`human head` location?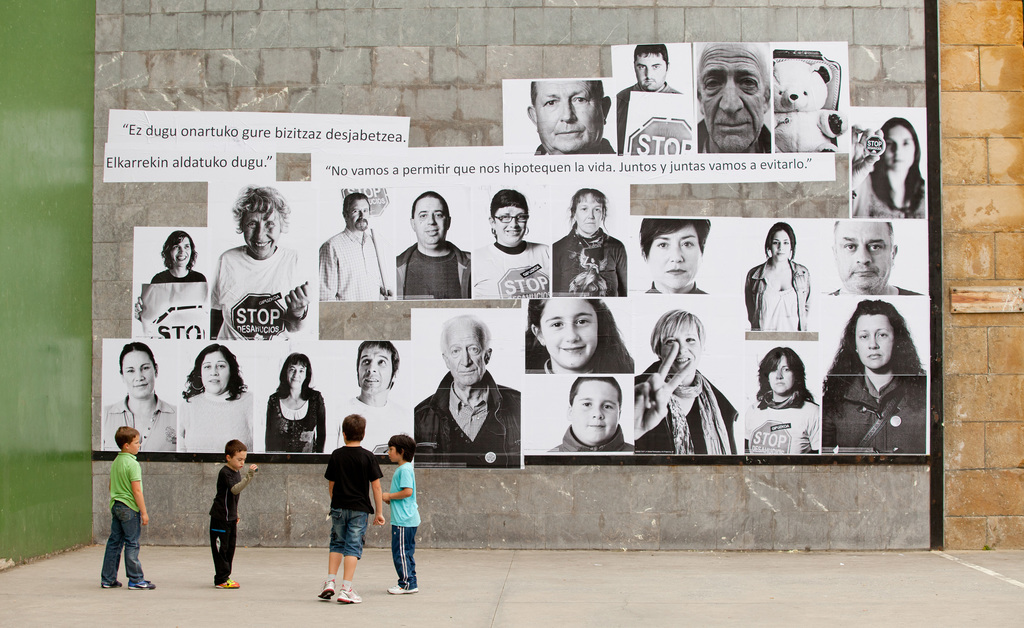
BBox(385, 434, 419, 463)
